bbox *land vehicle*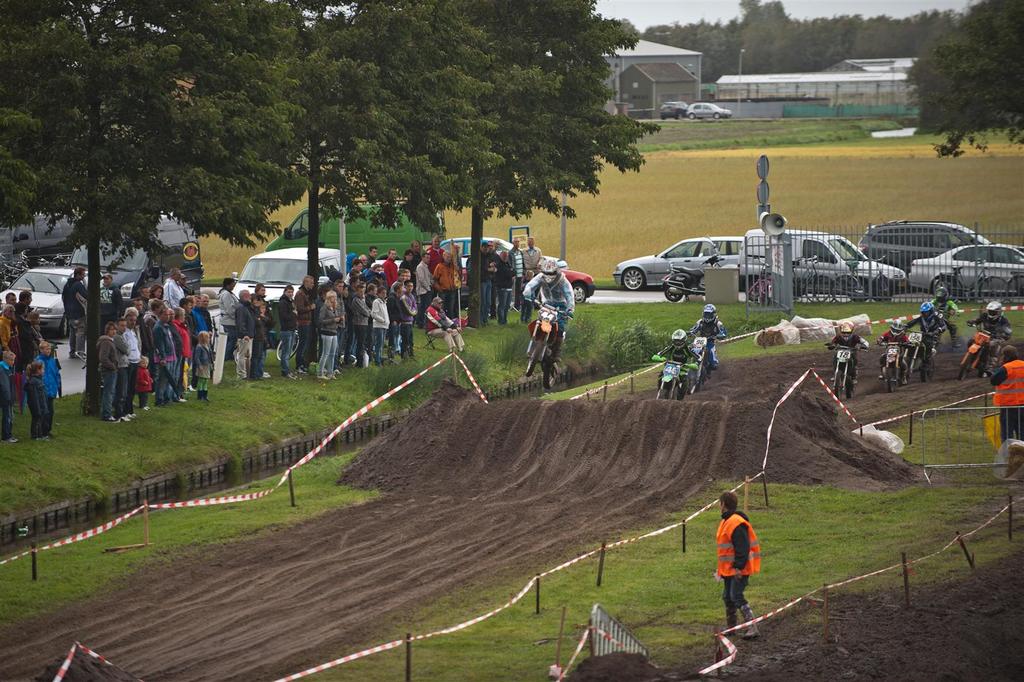
locate(659, 359, 696, 400)
